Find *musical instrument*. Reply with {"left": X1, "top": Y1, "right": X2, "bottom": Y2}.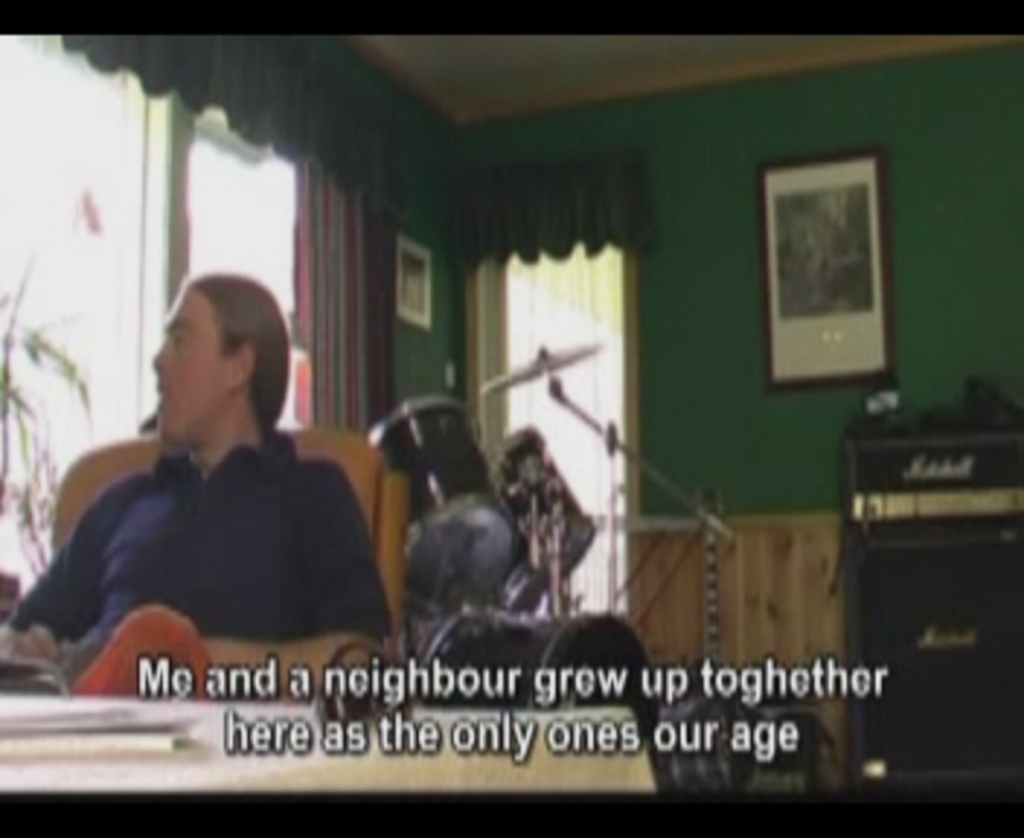
{"left": 367, "top": 396, "right": 518, "bottom": 623}.
